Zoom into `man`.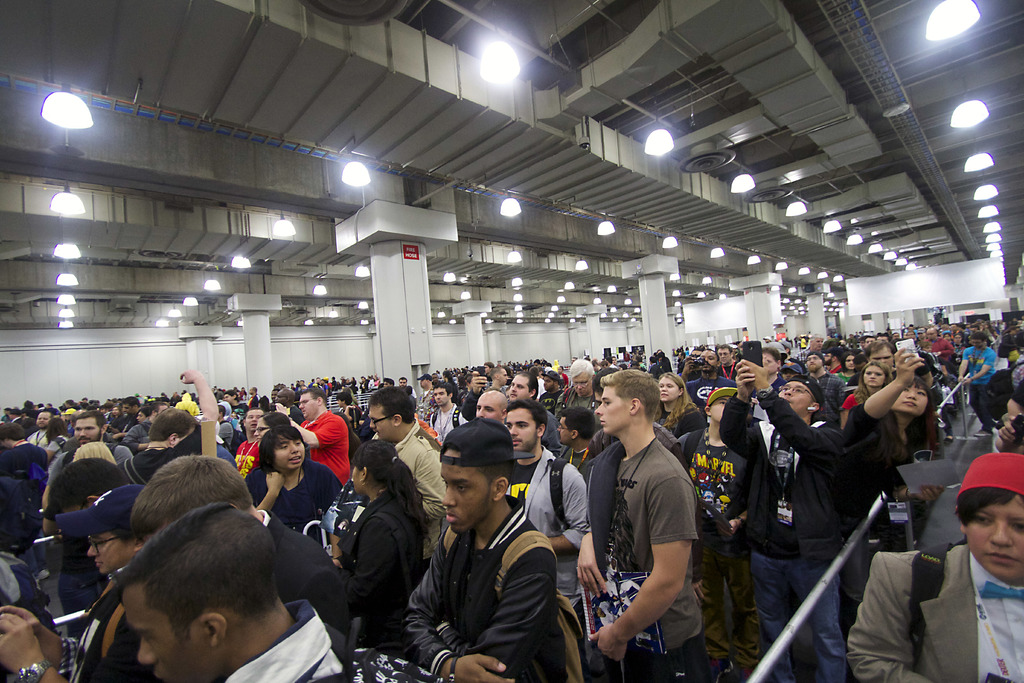
Zoom target: [719,344,742,377].
